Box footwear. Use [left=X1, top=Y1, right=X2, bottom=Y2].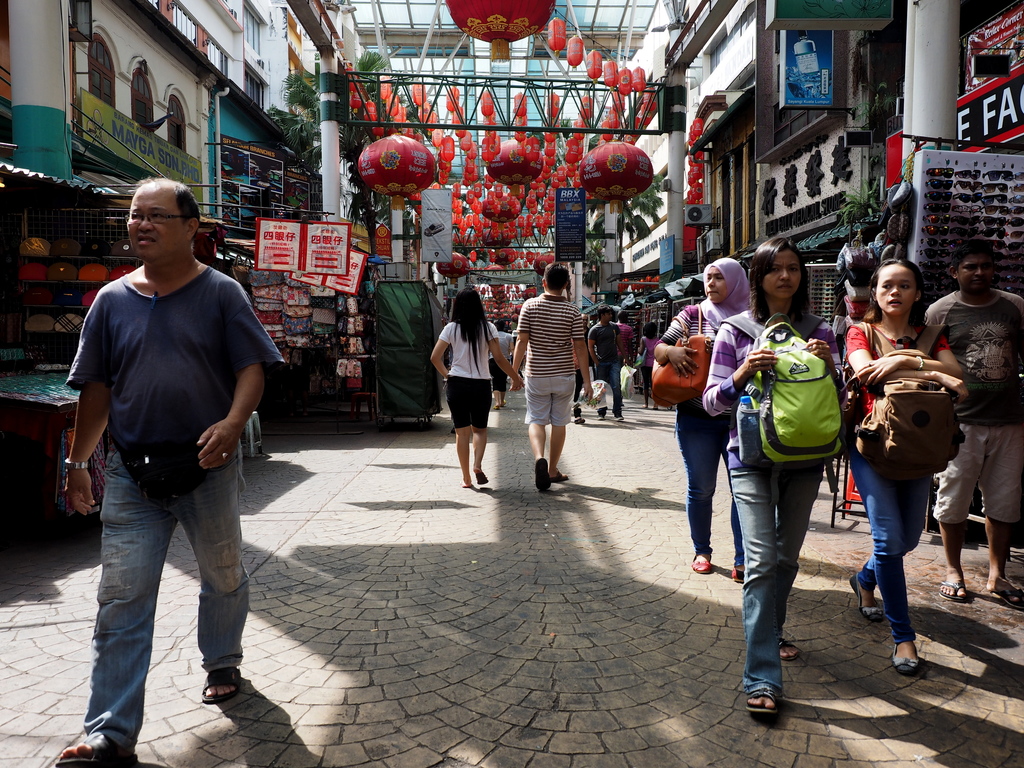
[left=845, top=574, right=881, bottom=623].
